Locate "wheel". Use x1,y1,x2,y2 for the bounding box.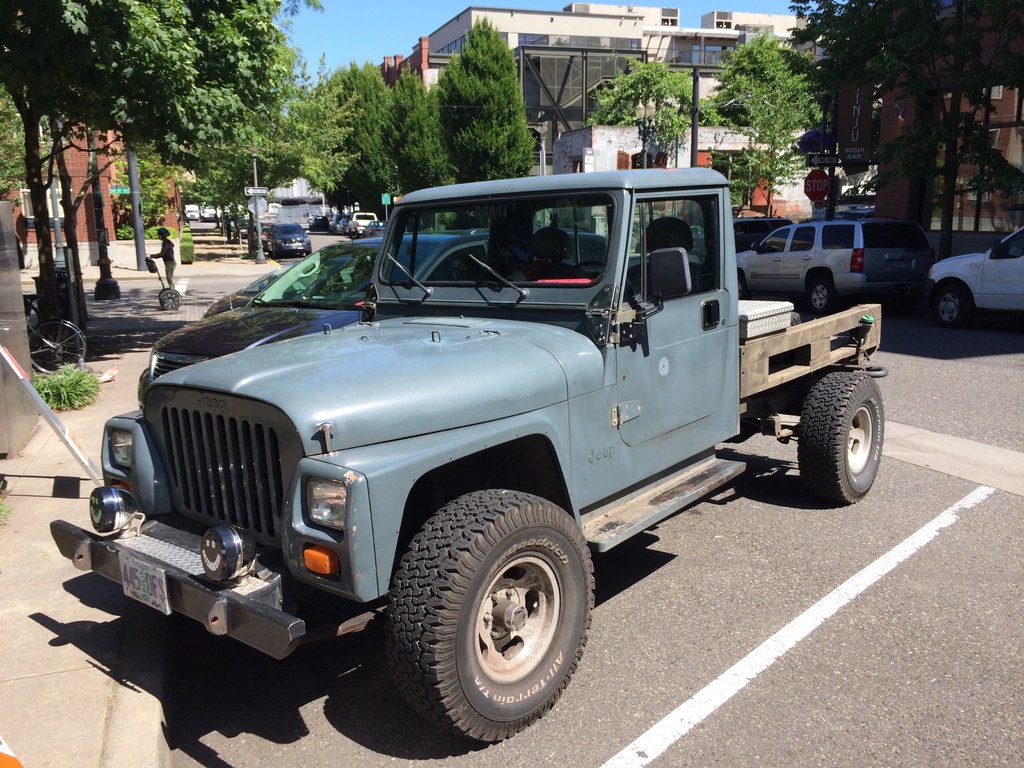
305,250,311,258.
